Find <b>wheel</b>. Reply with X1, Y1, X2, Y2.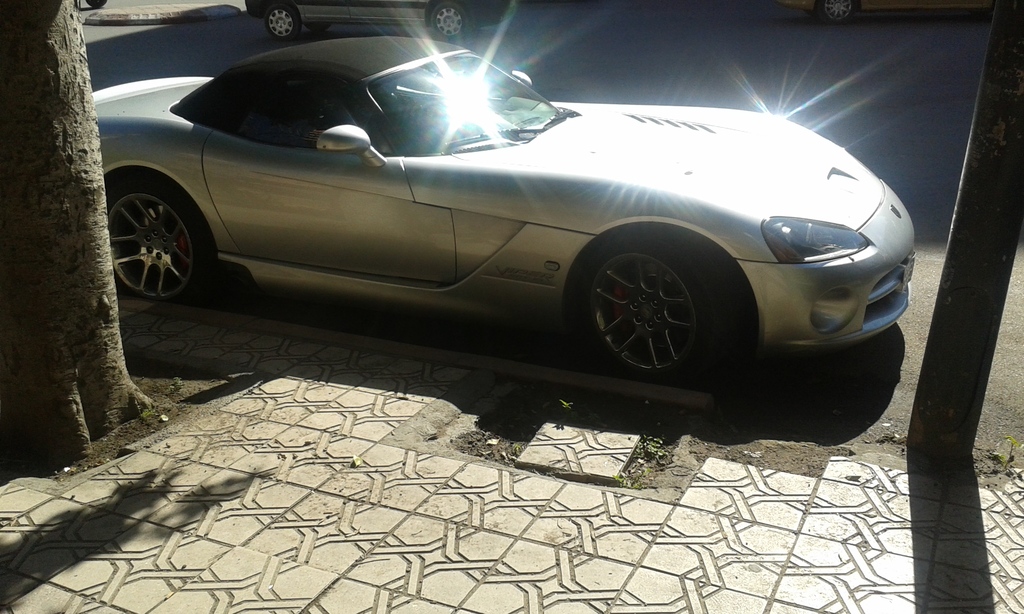
266, 5, 294, 39.
